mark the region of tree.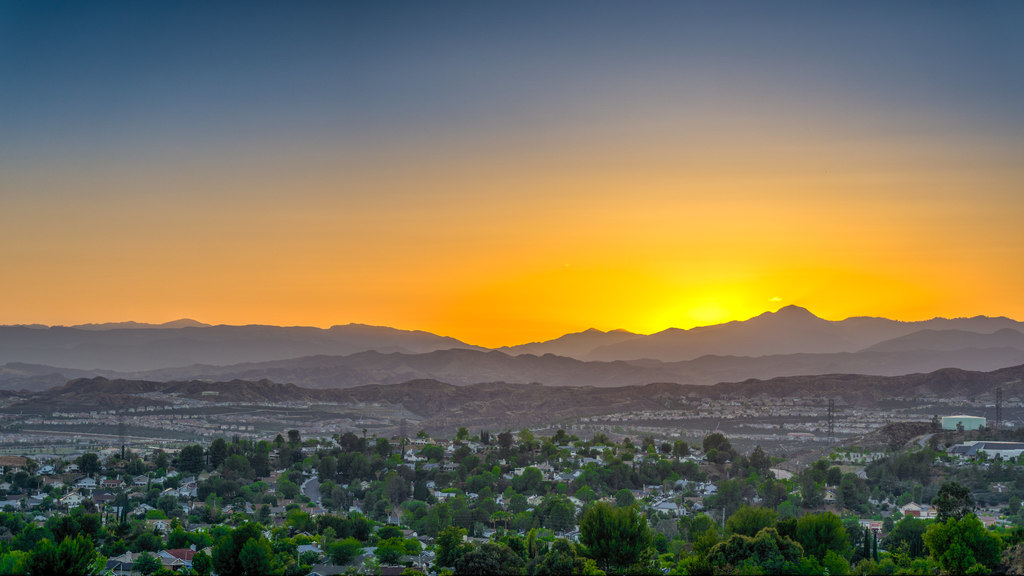
Region: x1=580, y1=488, x2=660, y2=561.
